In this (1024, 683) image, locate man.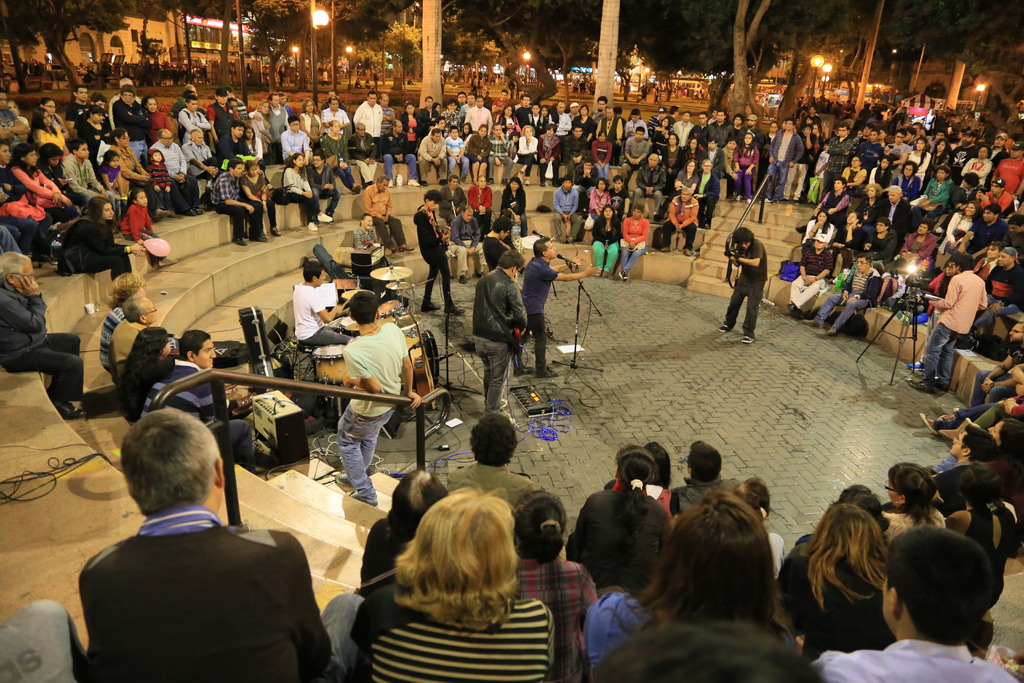
Bounding box: (923, 427, 1020, 525).
